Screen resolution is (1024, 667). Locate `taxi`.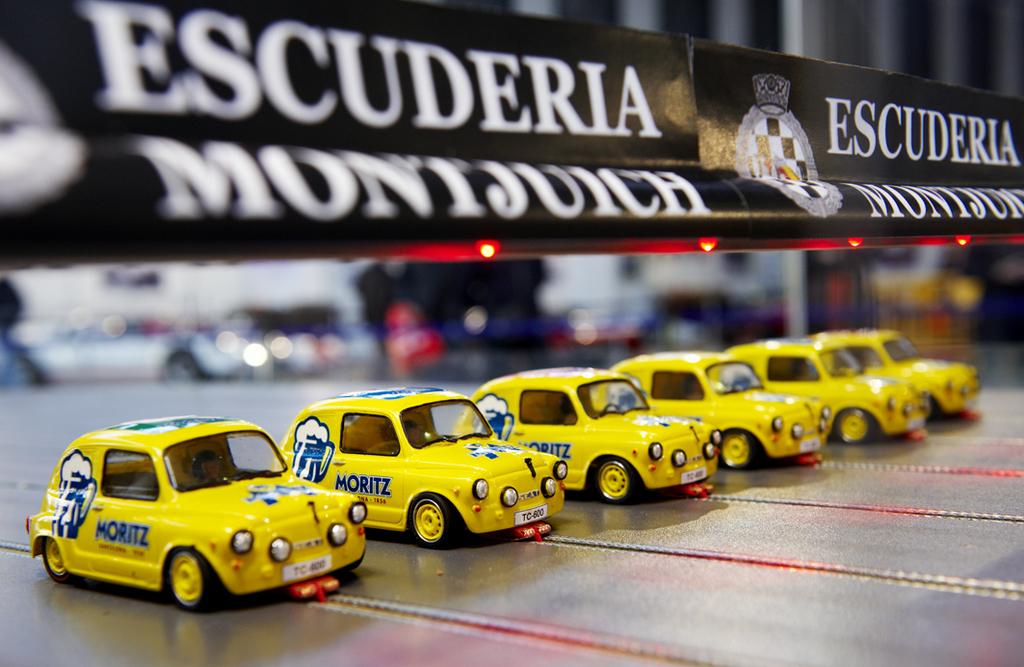
pyautogui.locateOnScreen(270, 387, 568, 545).
